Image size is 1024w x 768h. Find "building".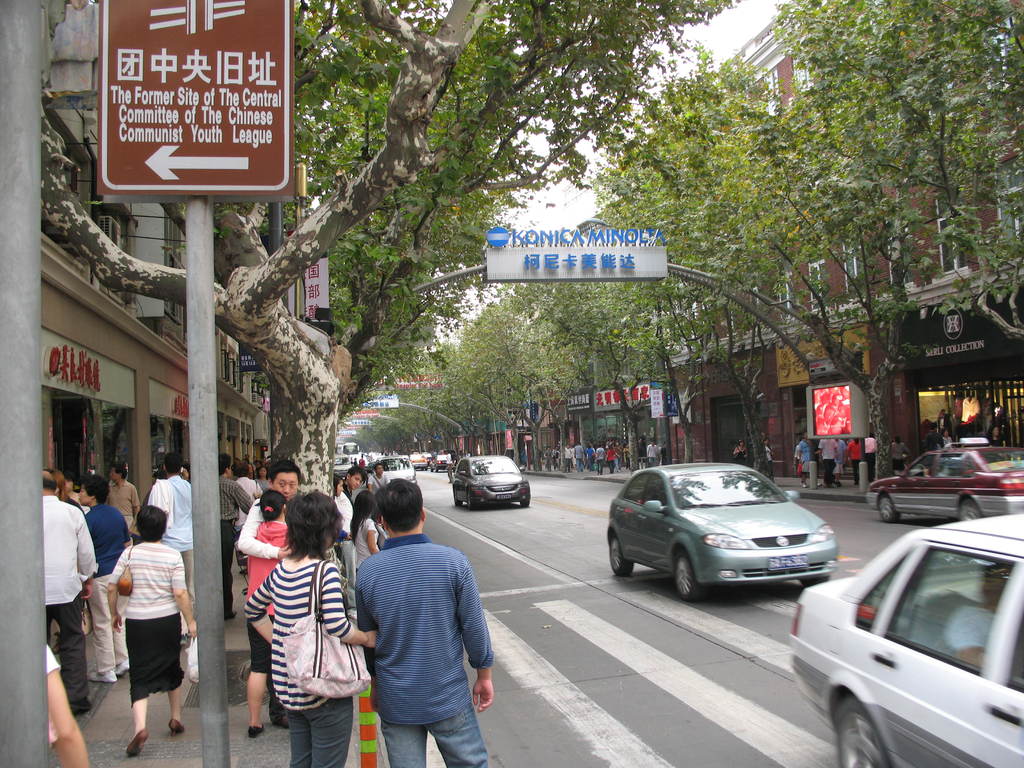
locate(0, 2, 336, 767).
